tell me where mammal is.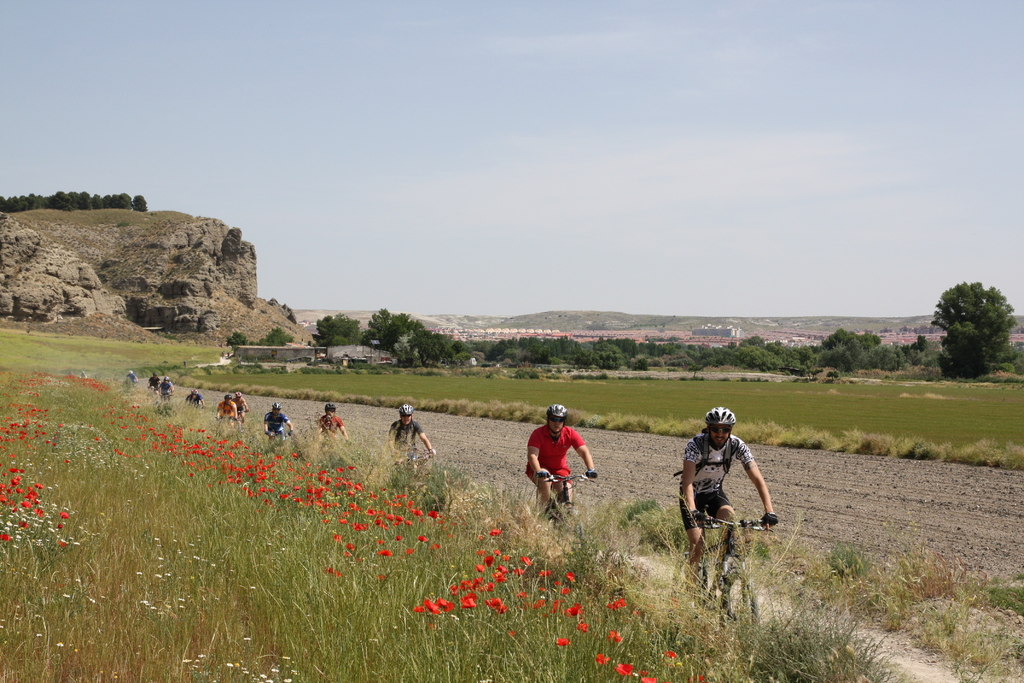
mammal is at l=319, t=404, r=348, b=454.
